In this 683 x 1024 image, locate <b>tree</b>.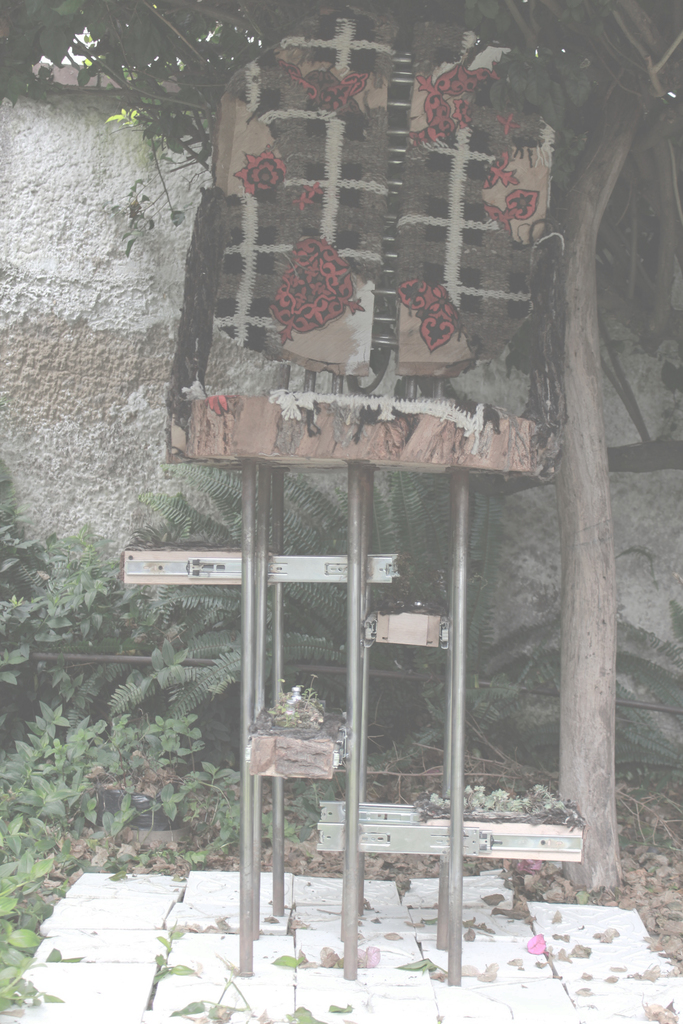
Bounding box: 0 0 682 889.
